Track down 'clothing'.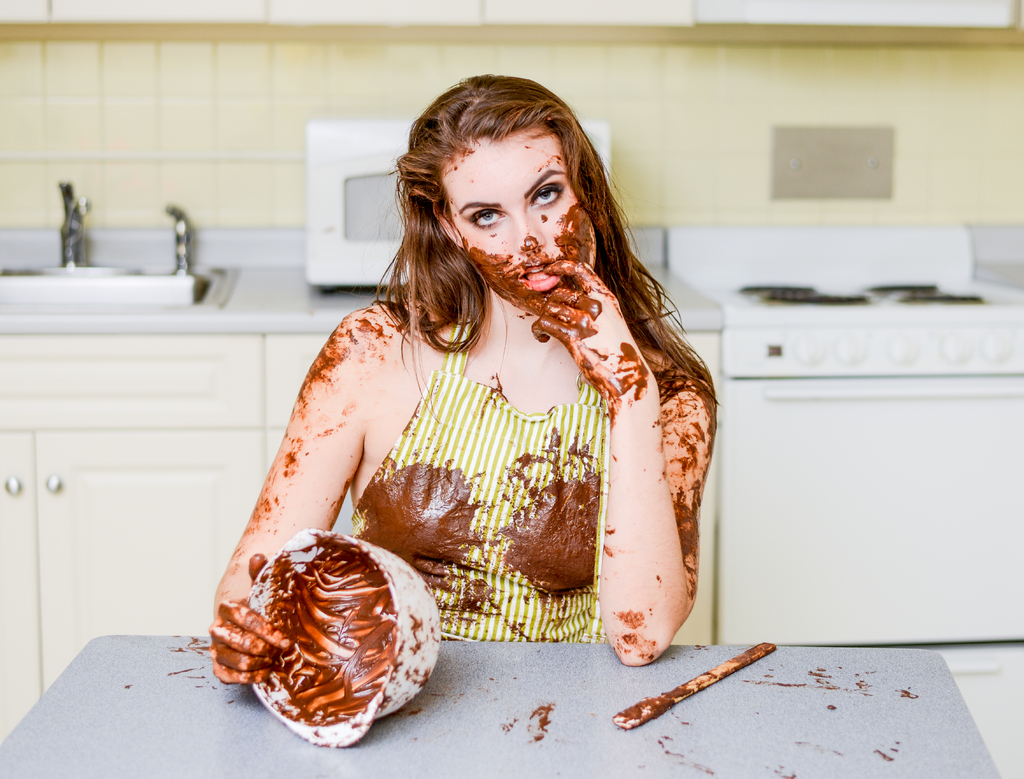
Tracked to bbox=[358, 291, 635, 651].
